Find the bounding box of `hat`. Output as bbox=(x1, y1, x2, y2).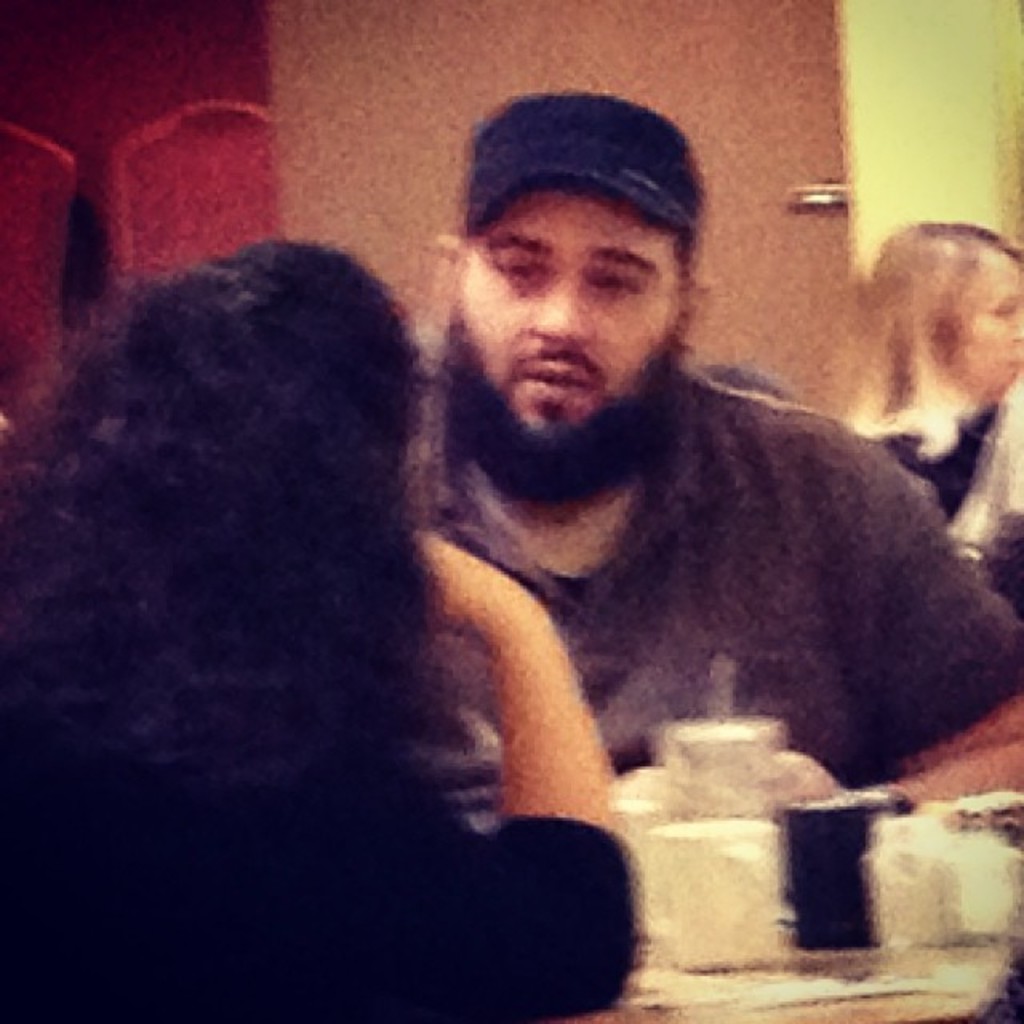
bbox=(440, 82, 730, 277).
